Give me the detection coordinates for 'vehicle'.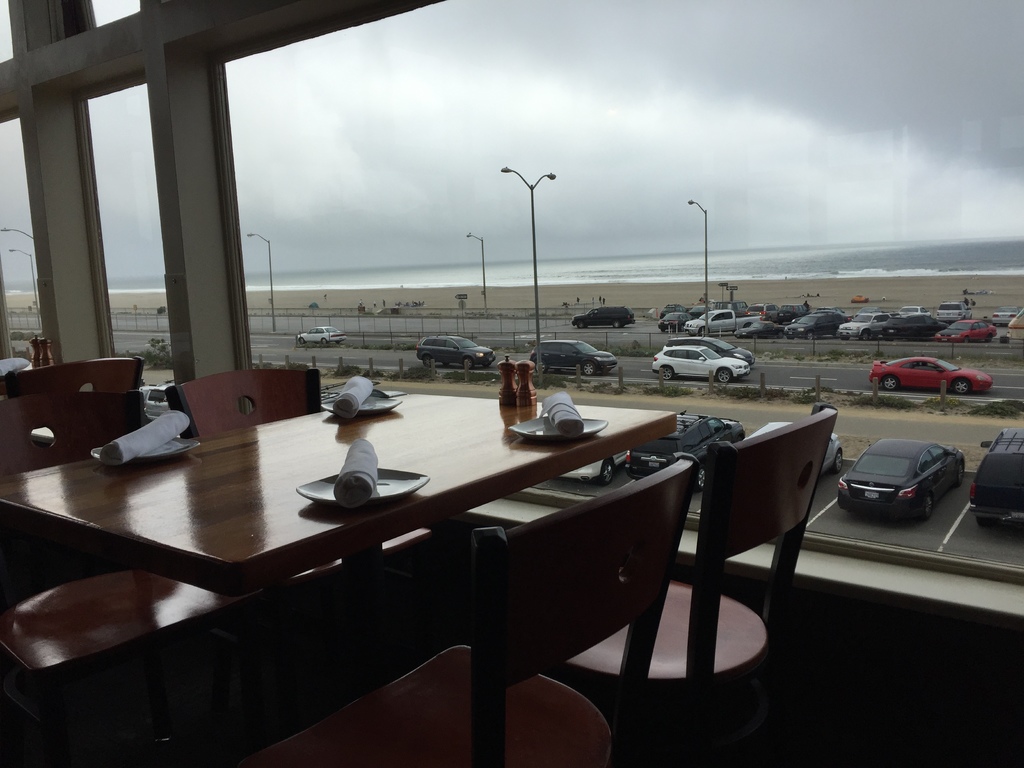
BBox(968, 429, 1023, 528).
